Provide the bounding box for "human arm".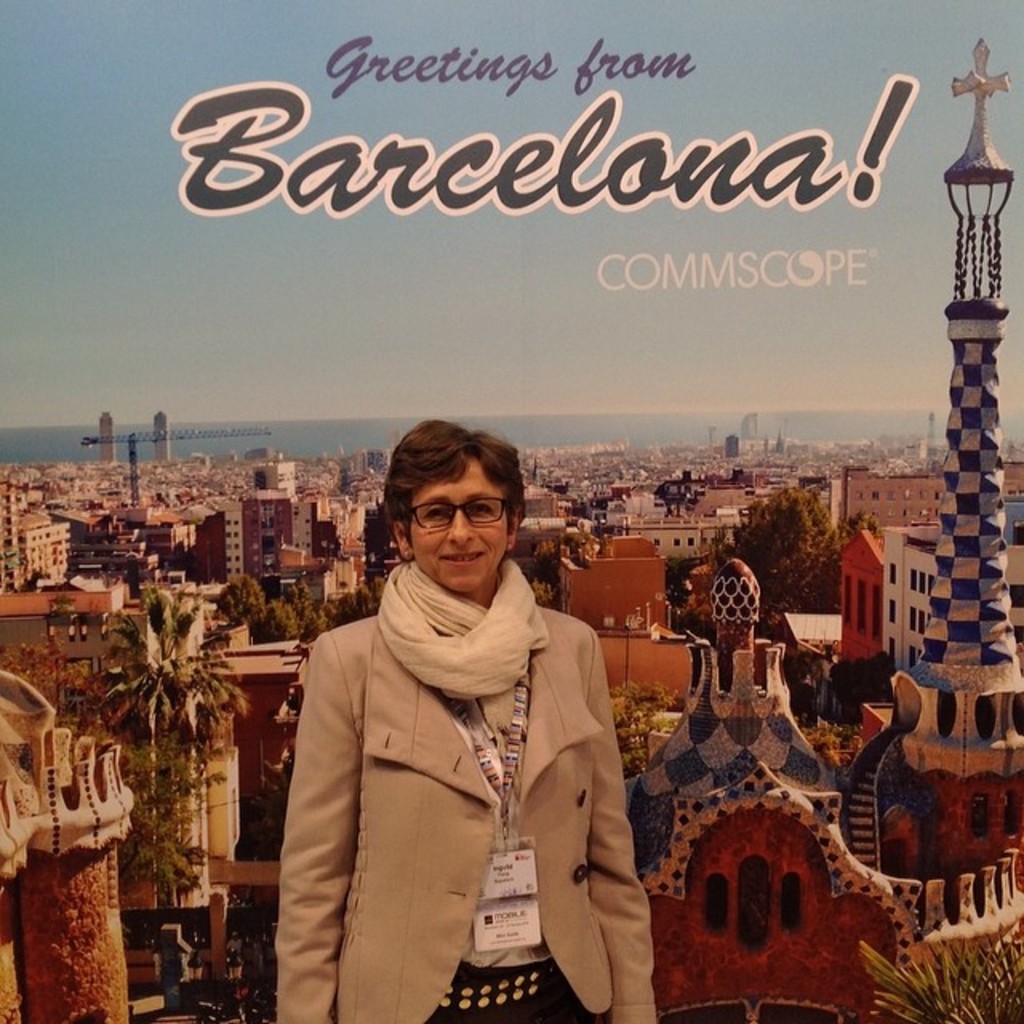
rect(256, 613, 371, 1022).
